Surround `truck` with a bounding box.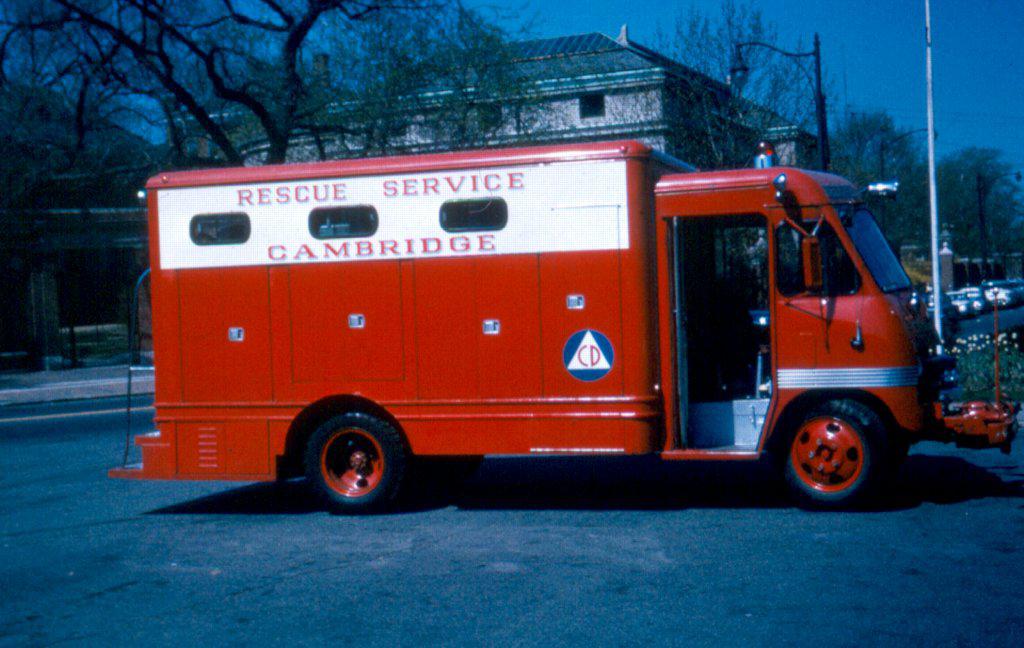
l=88, t=131, r=968, b=535.
